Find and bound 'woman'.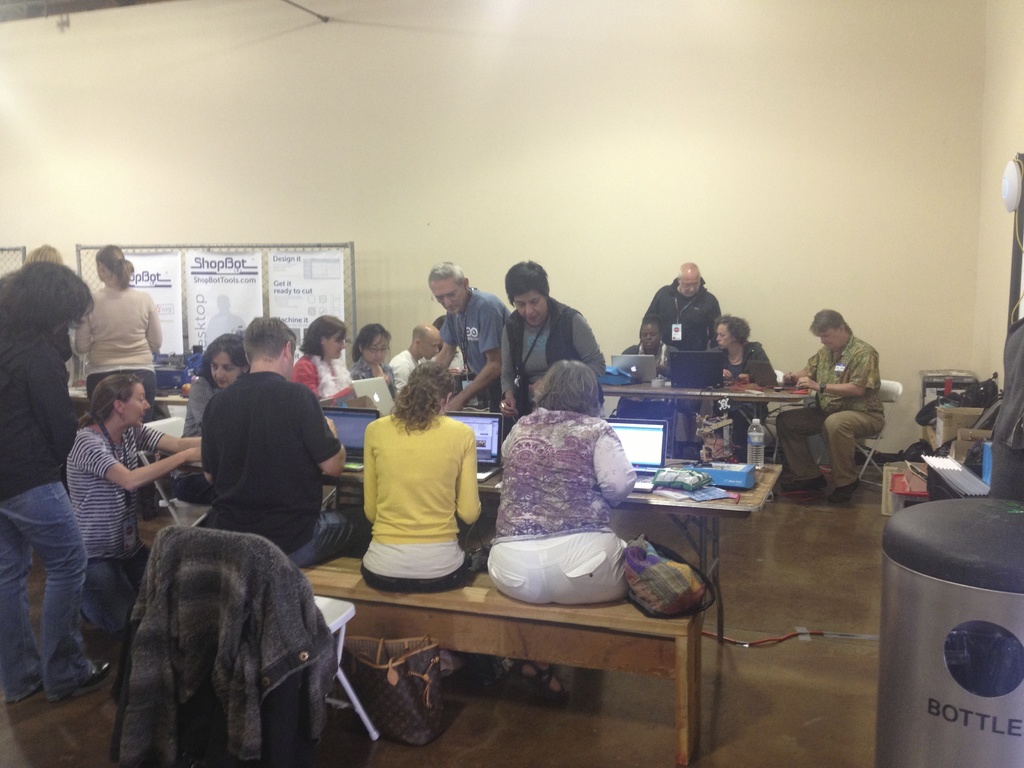
Bound: <region>73, 243, 179, 417</region>.
